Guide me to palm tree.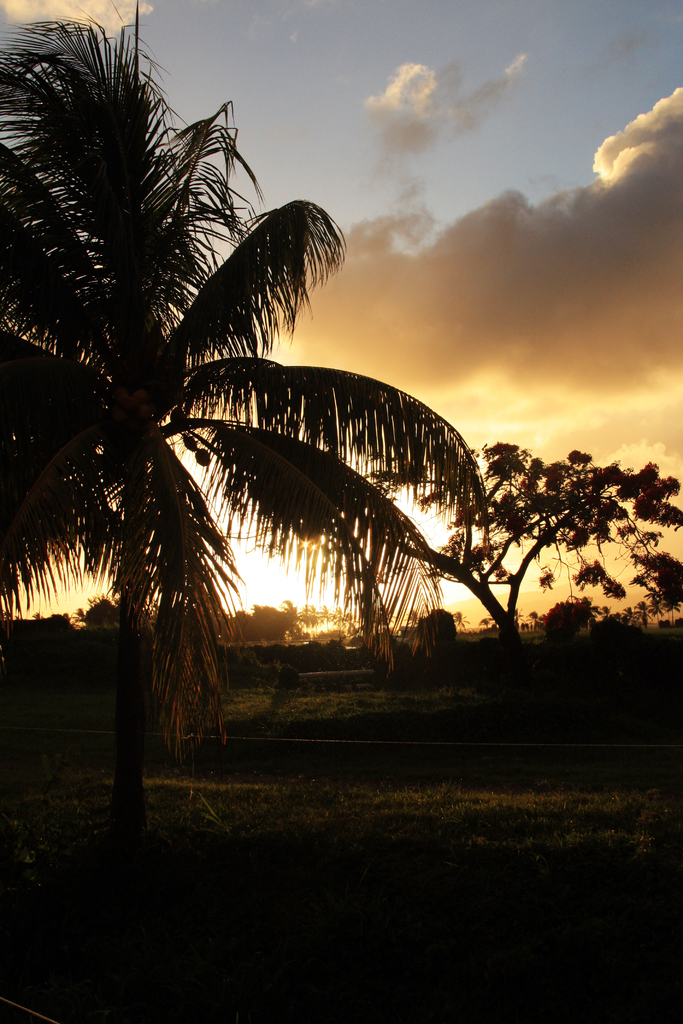
Guidance: bbox(399, 436, 592, 657).
